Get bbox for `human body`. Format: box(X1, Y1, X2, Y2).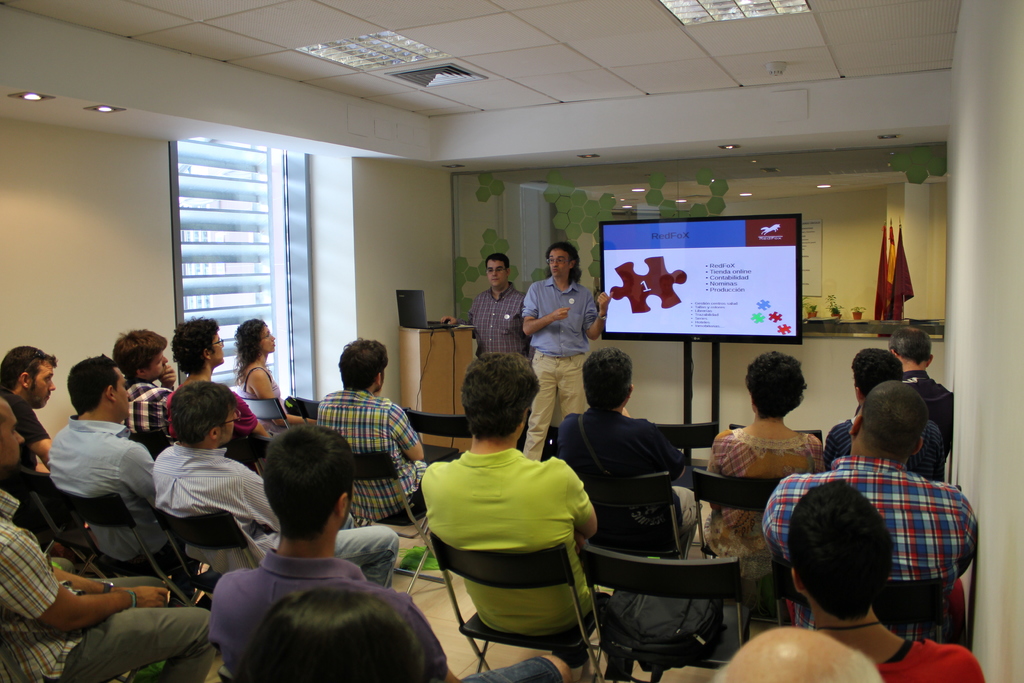
box(832, 345, 940, 454).
